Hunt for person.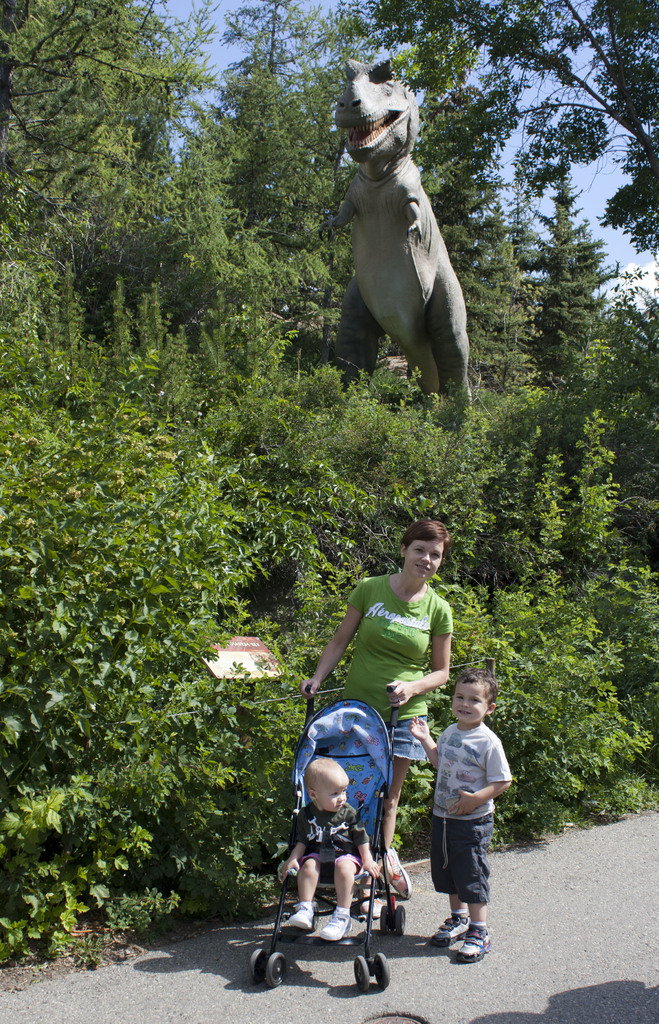
Hunted down at x1=411, y1=669, x2=507, y2=960.
